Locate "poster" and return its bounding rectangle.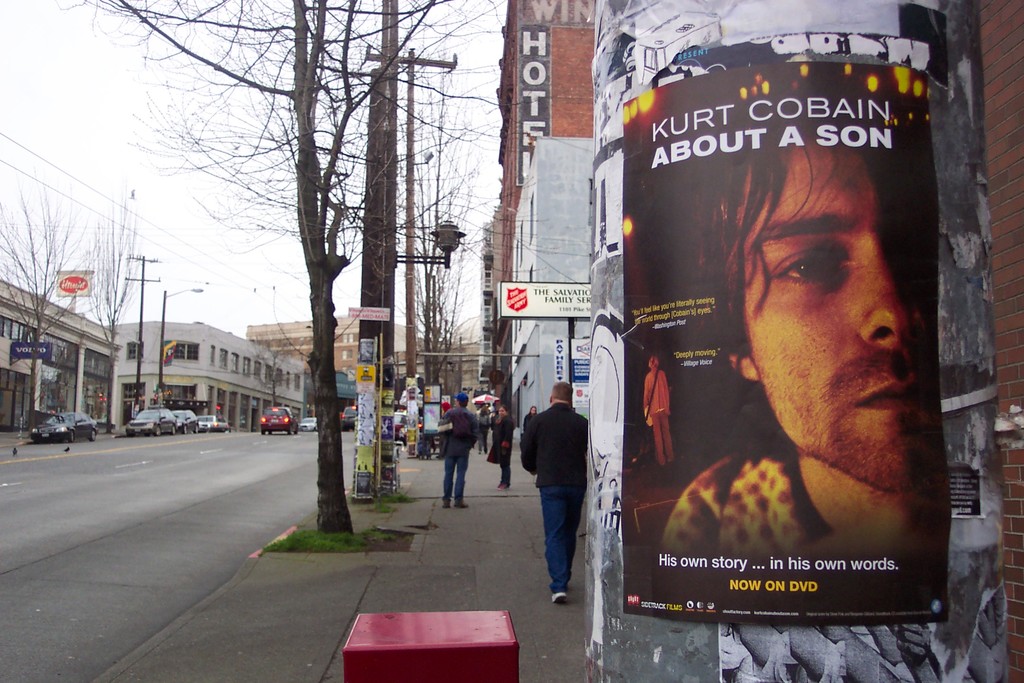
rect(623, 64, 953, 625).
